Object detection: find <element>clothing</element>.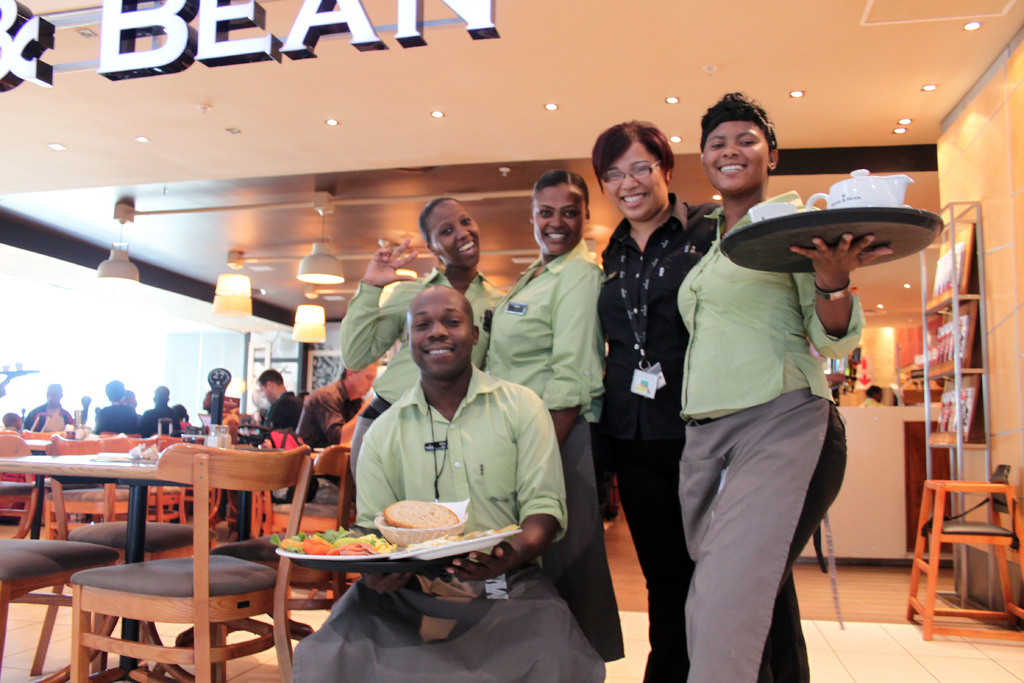
[left=338, top=260, right=500, bottom=481].
